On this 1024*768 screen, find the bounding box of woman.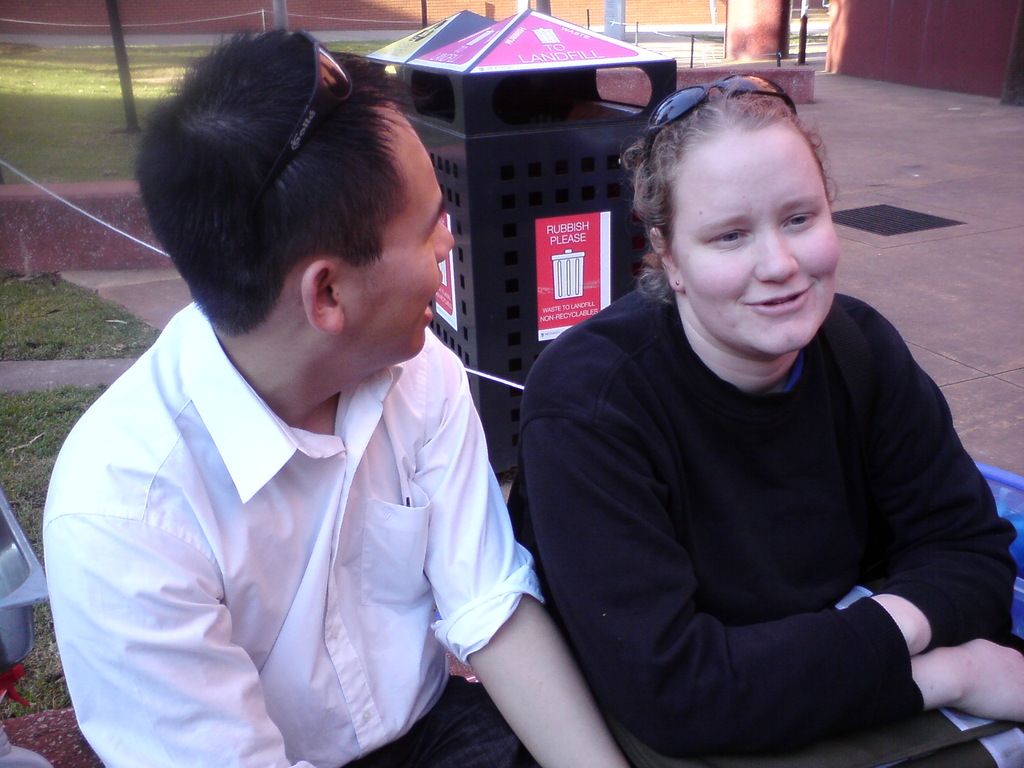
Bounding box: <bbox>493, 63, 1000, 767</bbox>.
